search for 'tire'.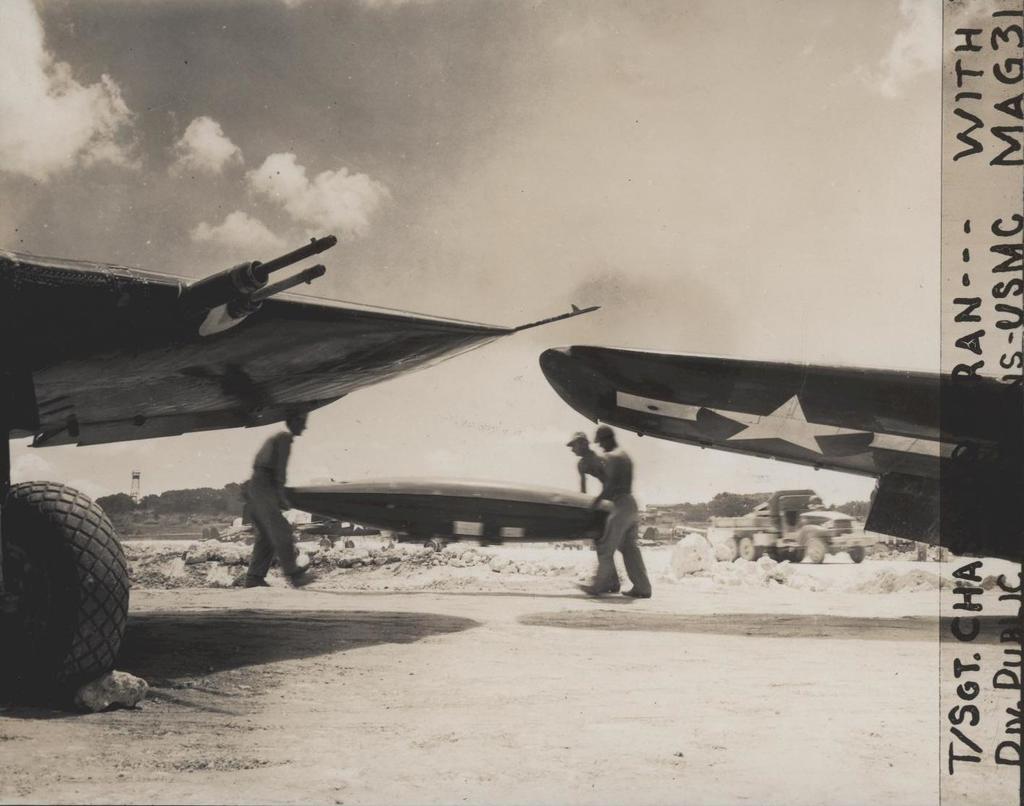
Found at <region>846, 543, 864, 560</region>.
